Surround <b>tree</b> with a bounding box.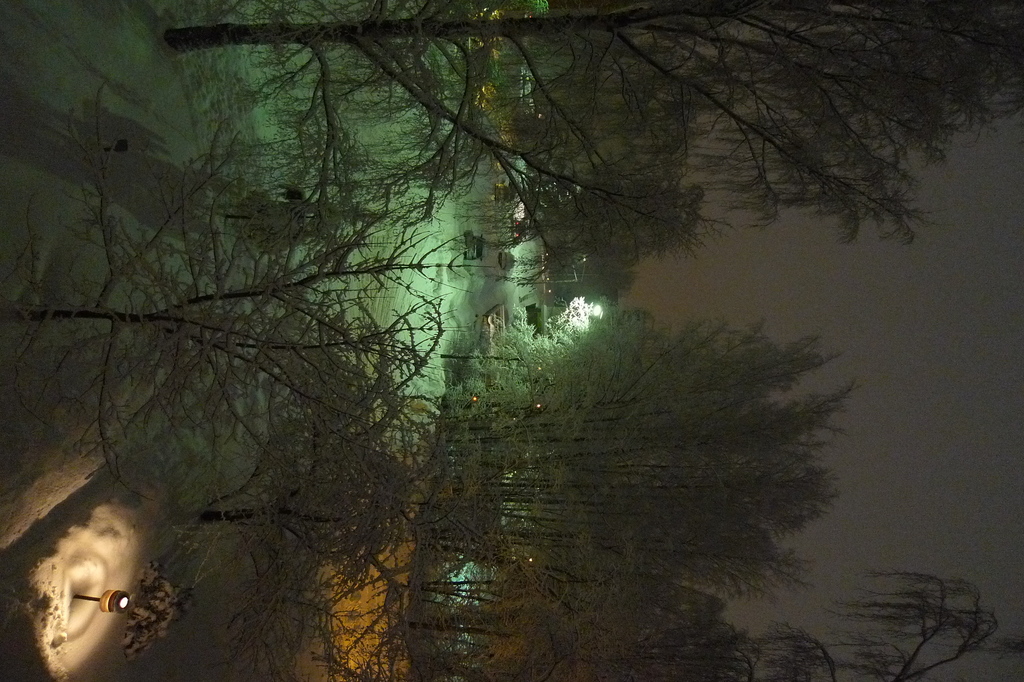
(465, 252, 892, 625).
